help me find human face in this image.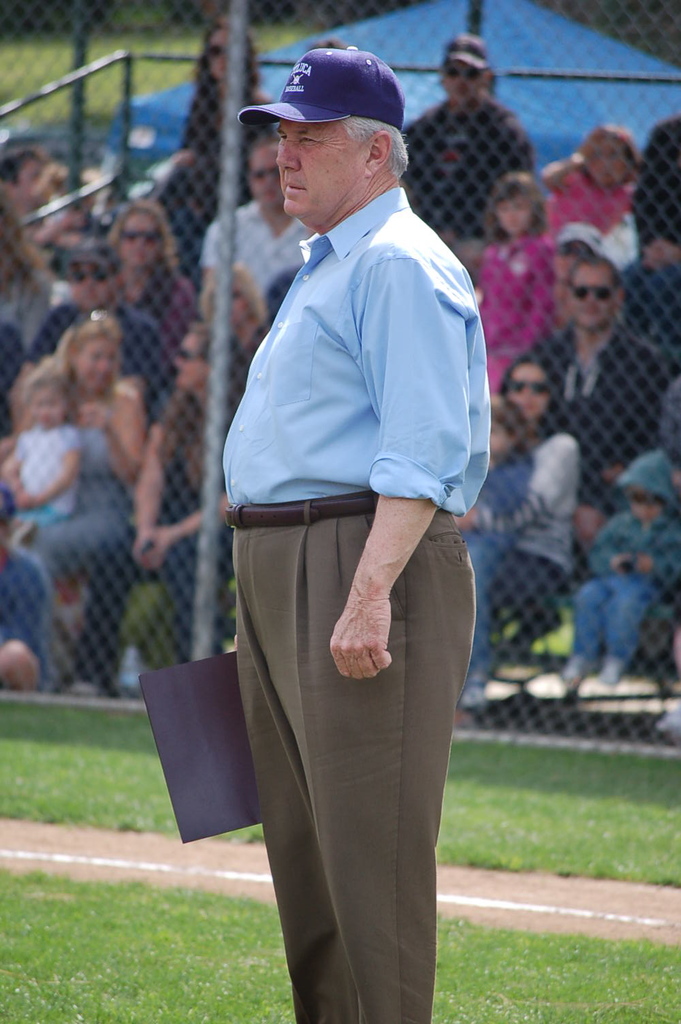
Found it: box=[571, 264, 613, 329].
